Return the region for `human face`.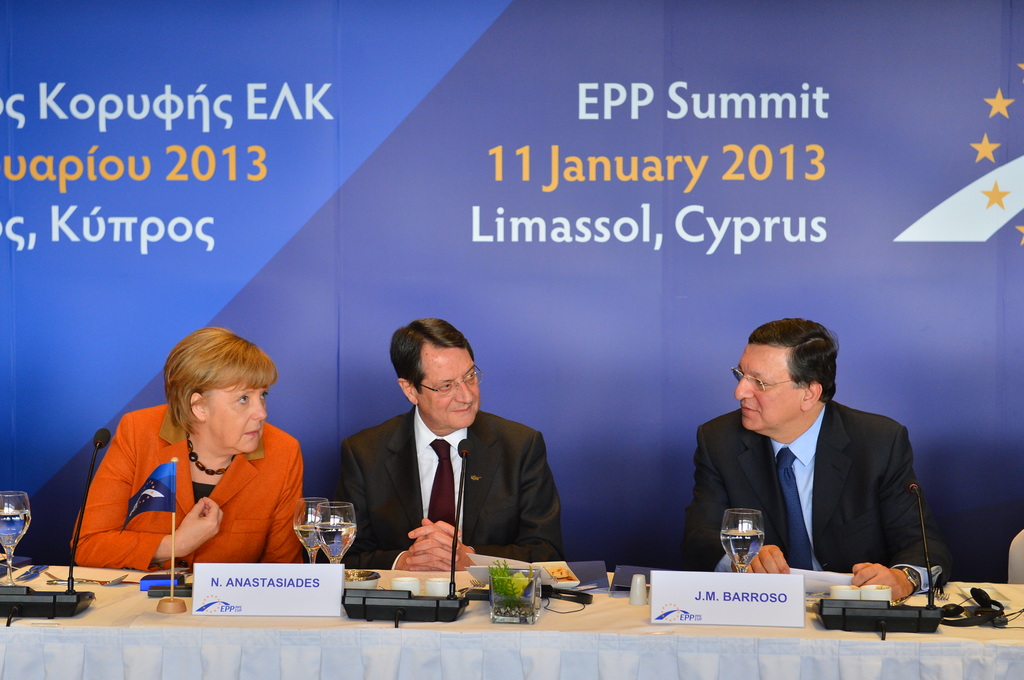
(x1=204, y1=386, x2=269, y2=455).
